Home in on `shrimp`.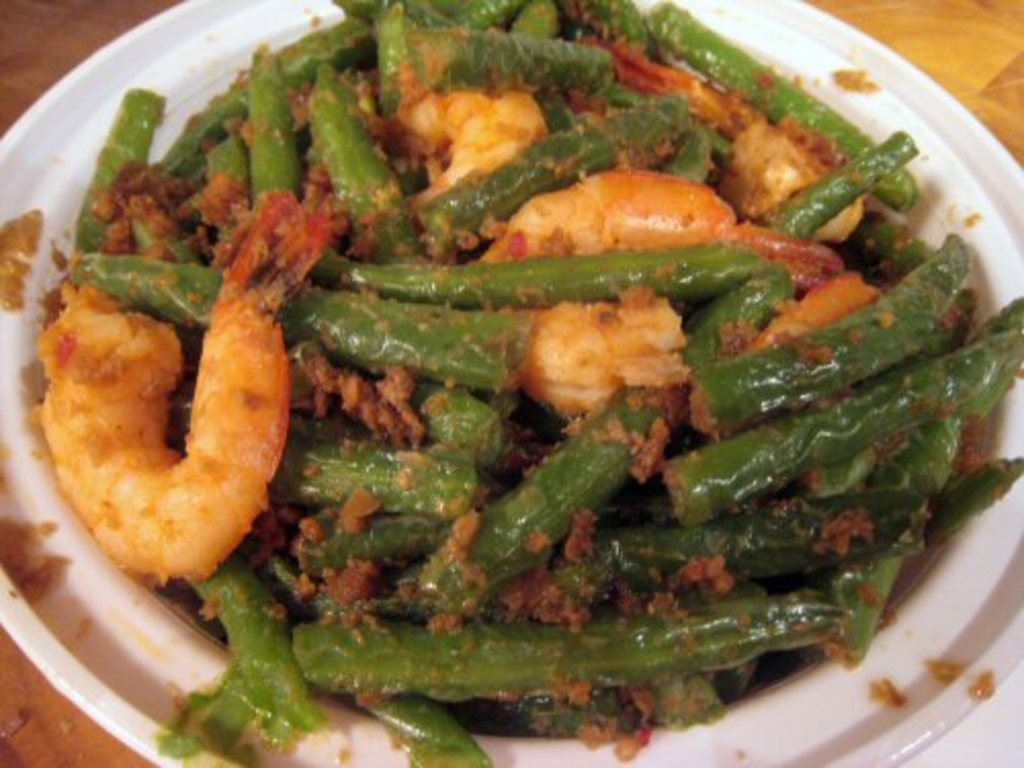
Homed in at (516, 291, 686, 420).
